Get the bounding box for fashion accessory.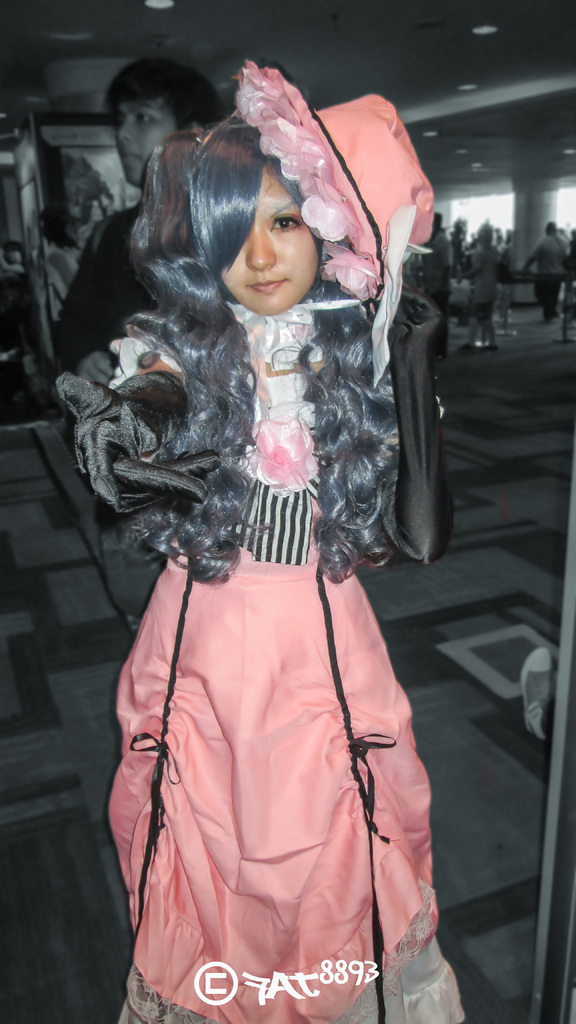
<box>236,52,445,388</box>.
